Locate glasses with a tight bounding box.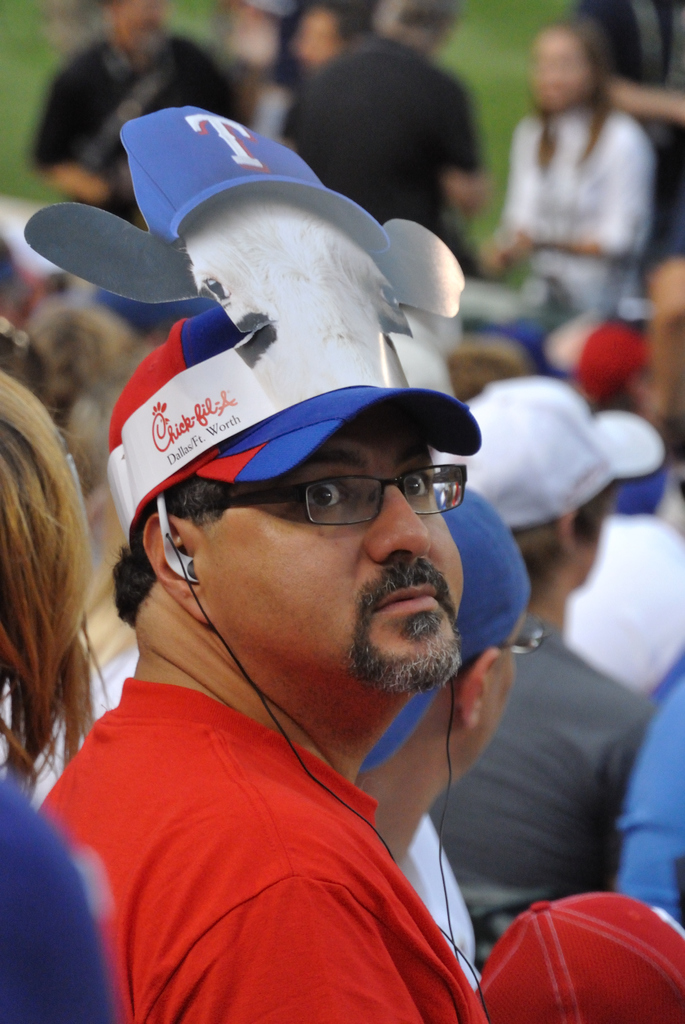
bbox(499, 616, 548, 659).
